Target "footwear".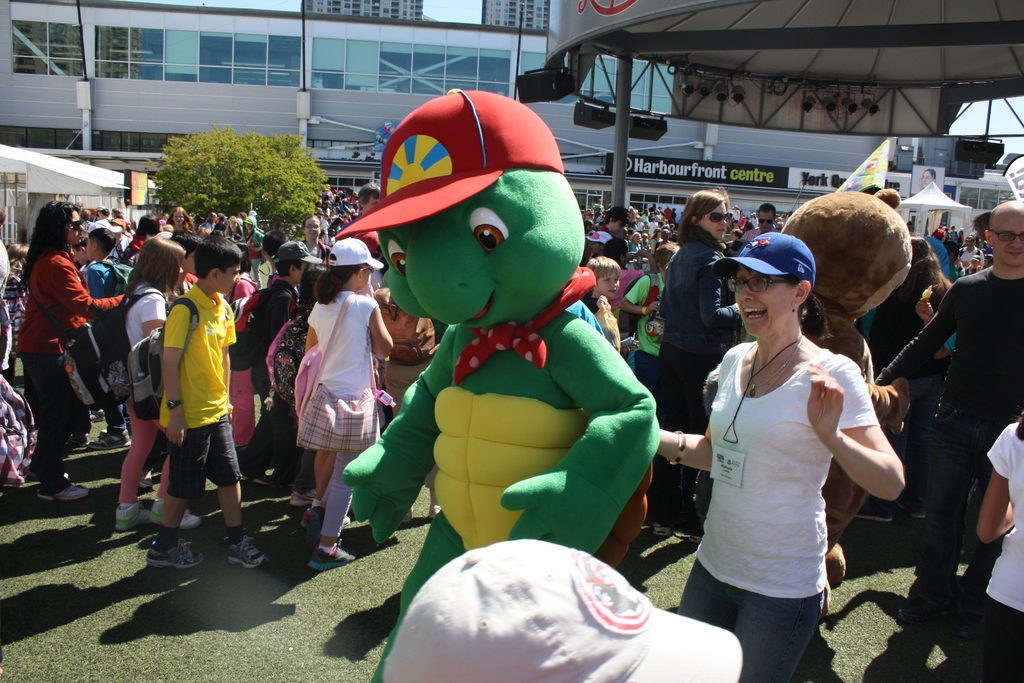
Target region: (left=301, top=506, right=348, bottom=532).
